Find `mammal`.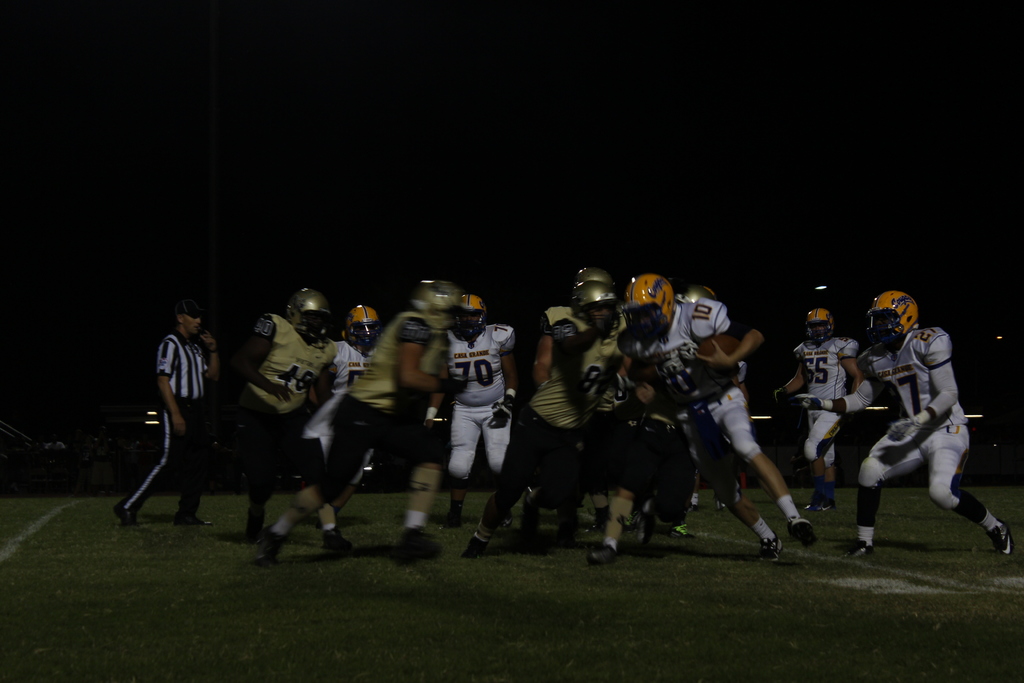
box(465, 279, 625, 552).
